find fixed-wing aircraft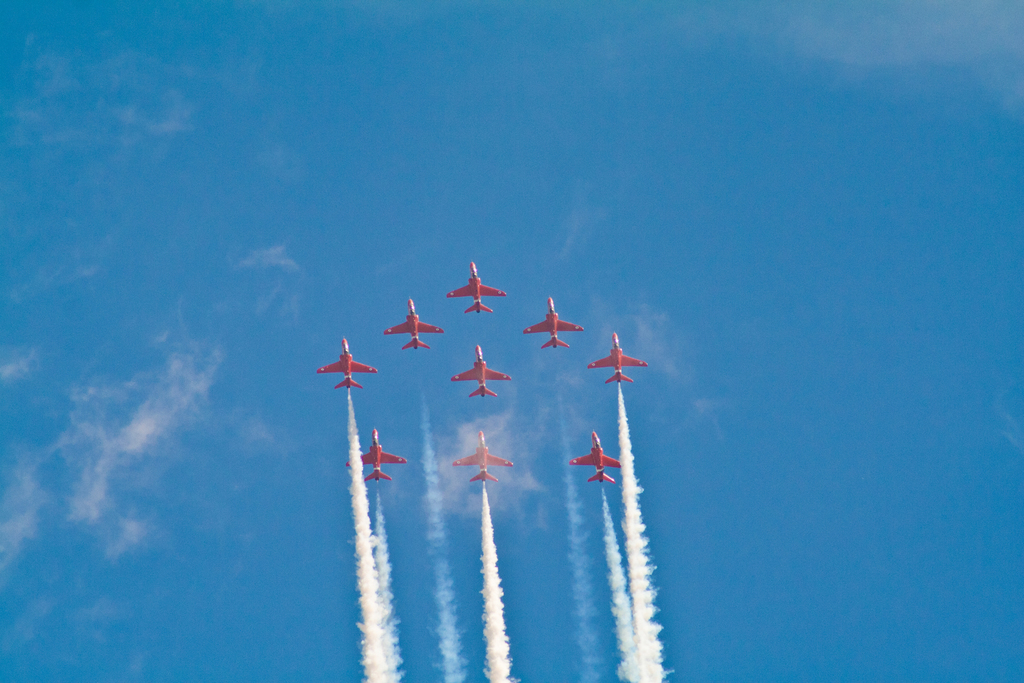
(x1=452, y1=345, x2=515, y2=396)
